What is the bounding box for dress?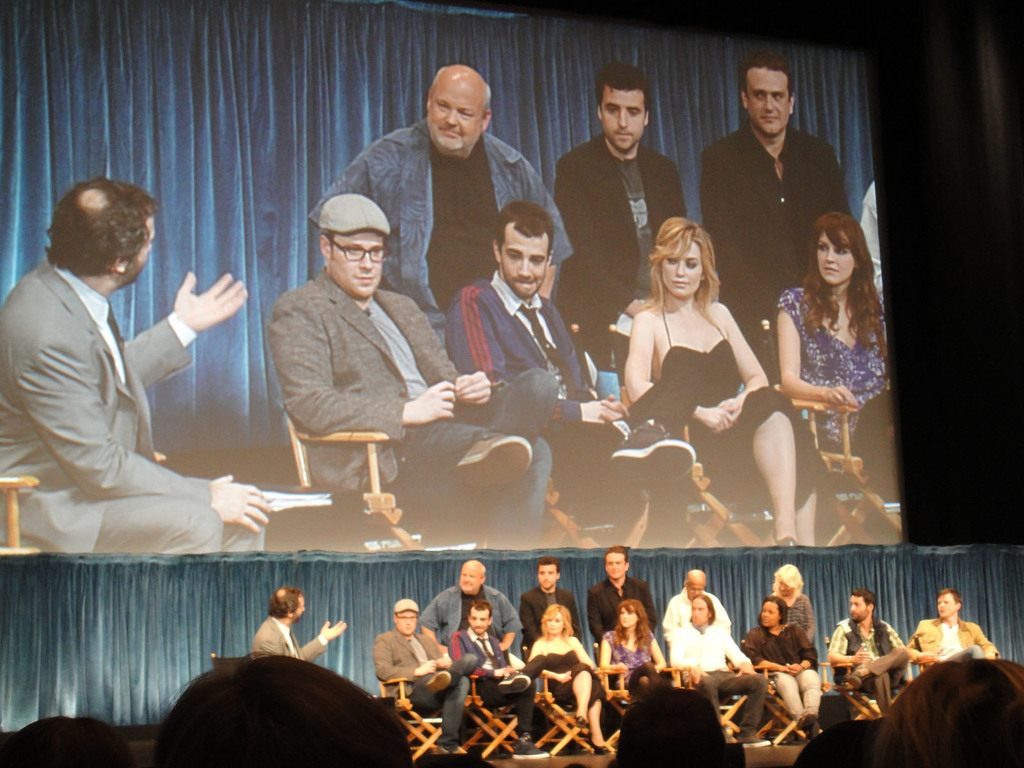
(x1=653, y1=304, x2=828, y2=511).
